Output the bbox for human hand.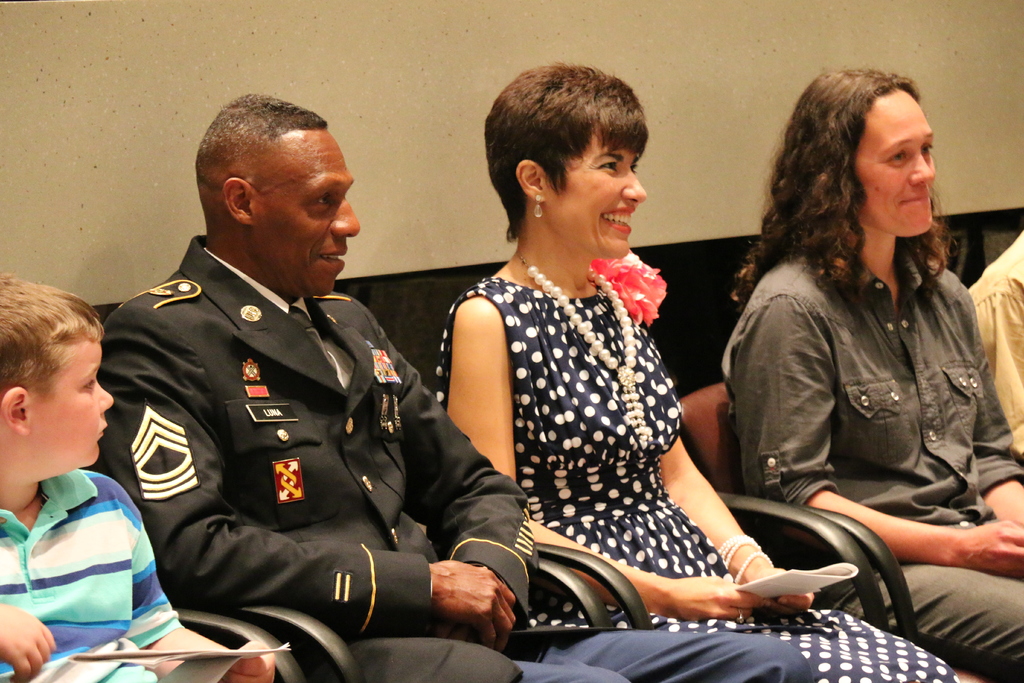
665,574,762,624.
